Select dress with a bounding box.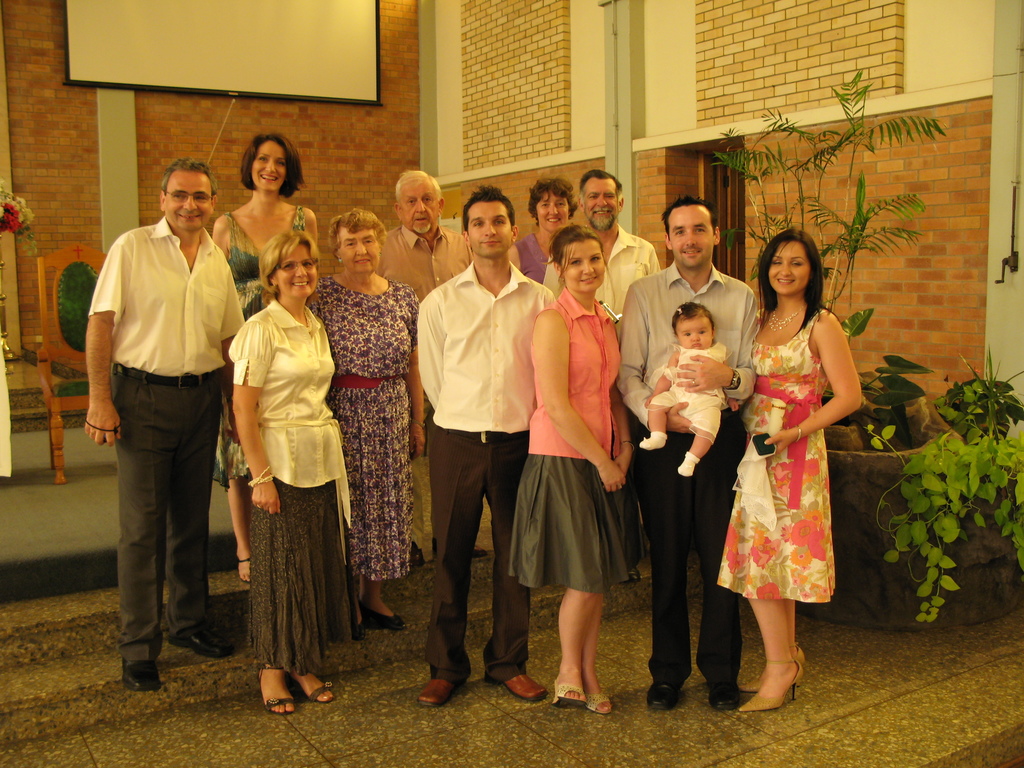
Rect(307, 285, 424, 579).
